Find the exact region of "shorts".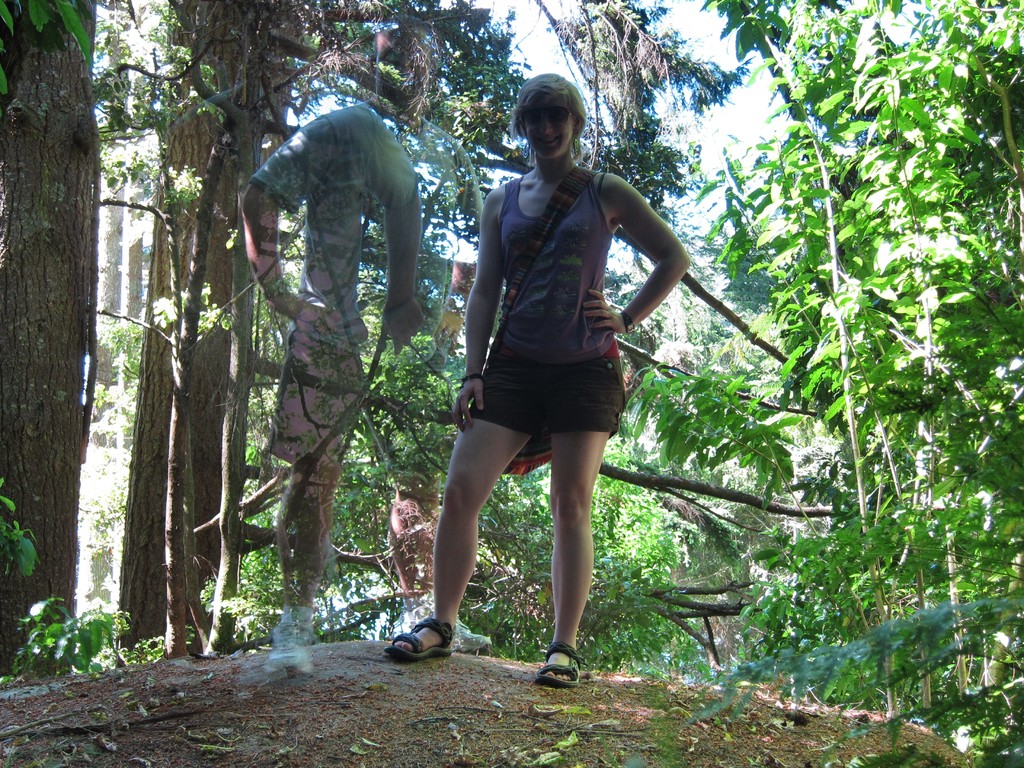
Exact region: (left=449, top=329, right=653, bottom=452).
